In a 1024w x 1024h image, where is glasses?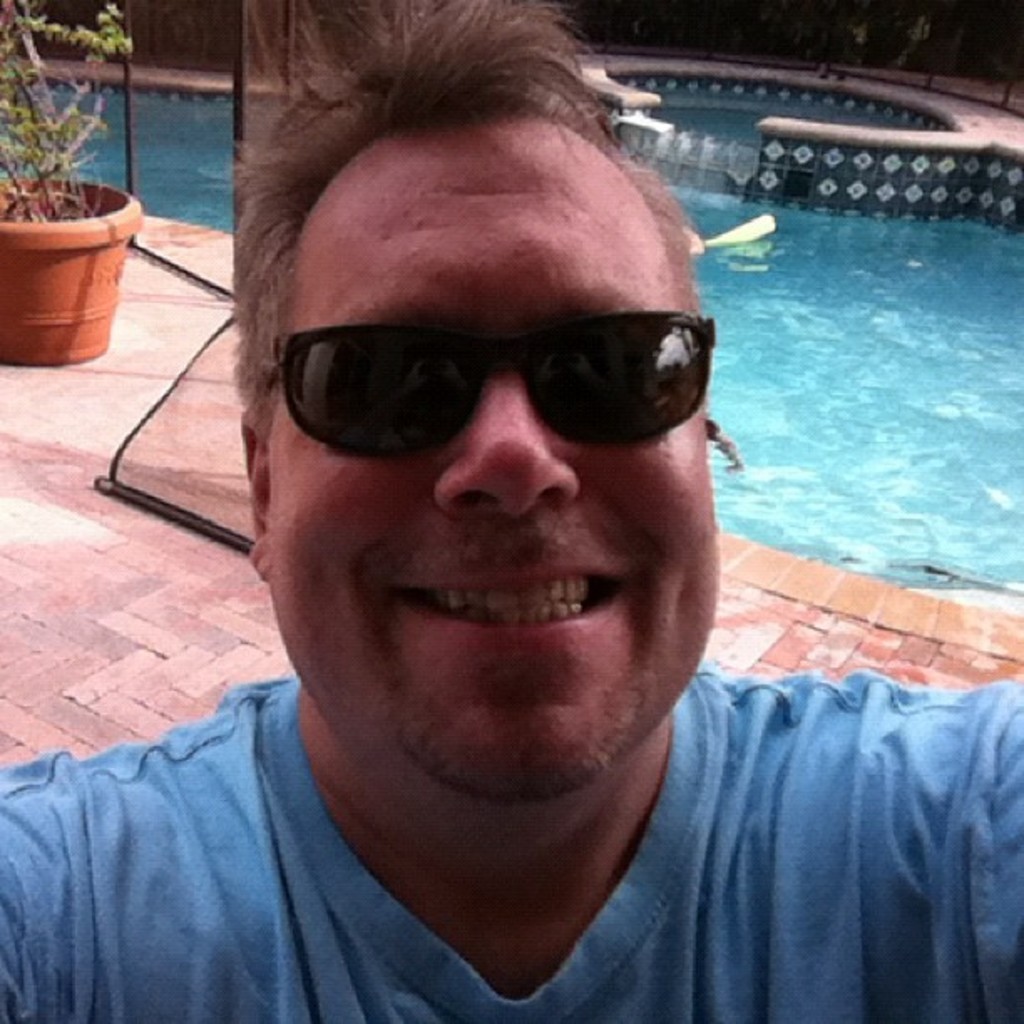
box(264, 301, 731, 472).
